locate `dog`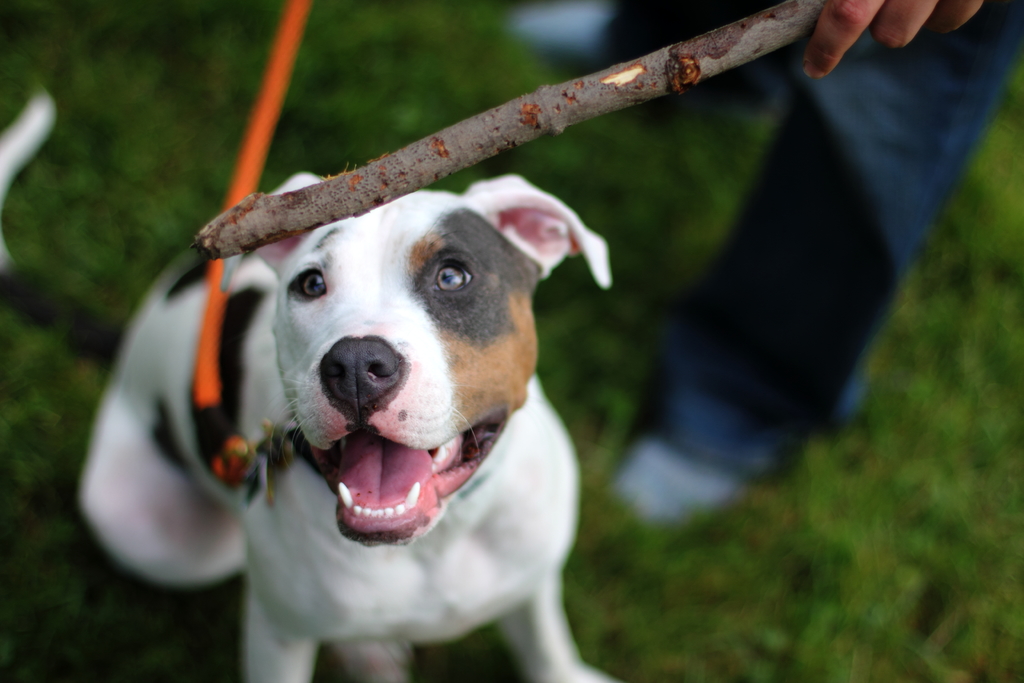
l=79, t=172, r=635, b=682
